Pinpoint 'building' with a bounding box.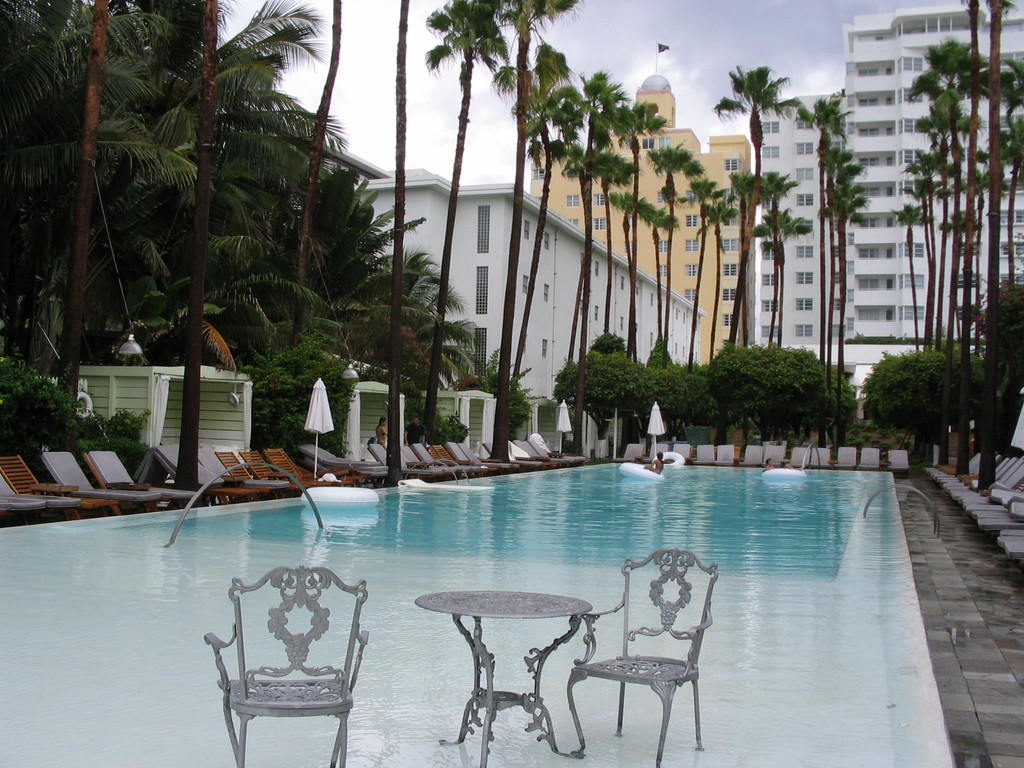
(left=525, top=40, right=761, bottom=372).
